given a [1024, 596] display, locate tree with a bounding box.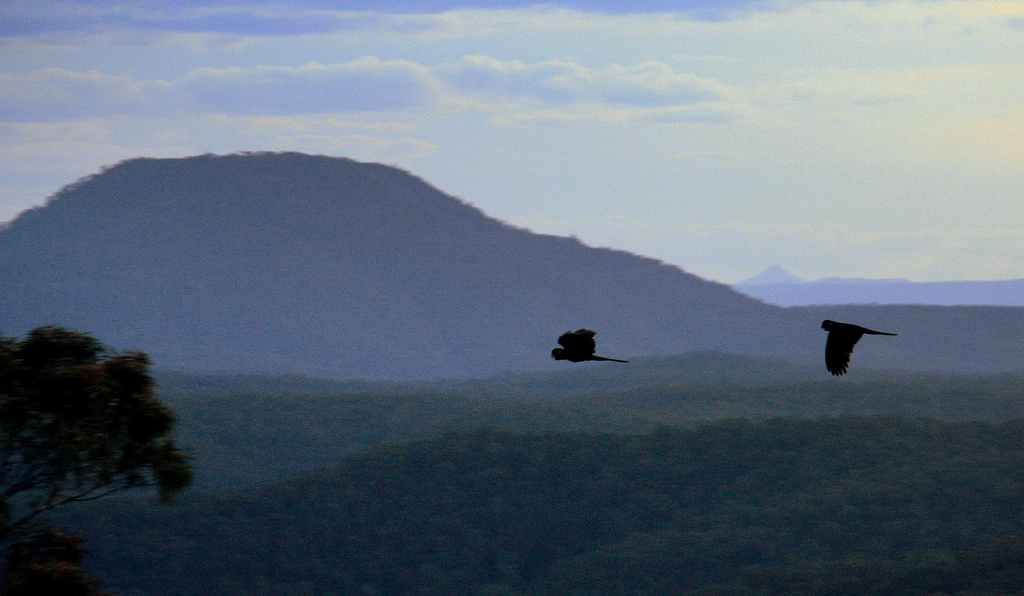
Located: 0,331,196,577.
